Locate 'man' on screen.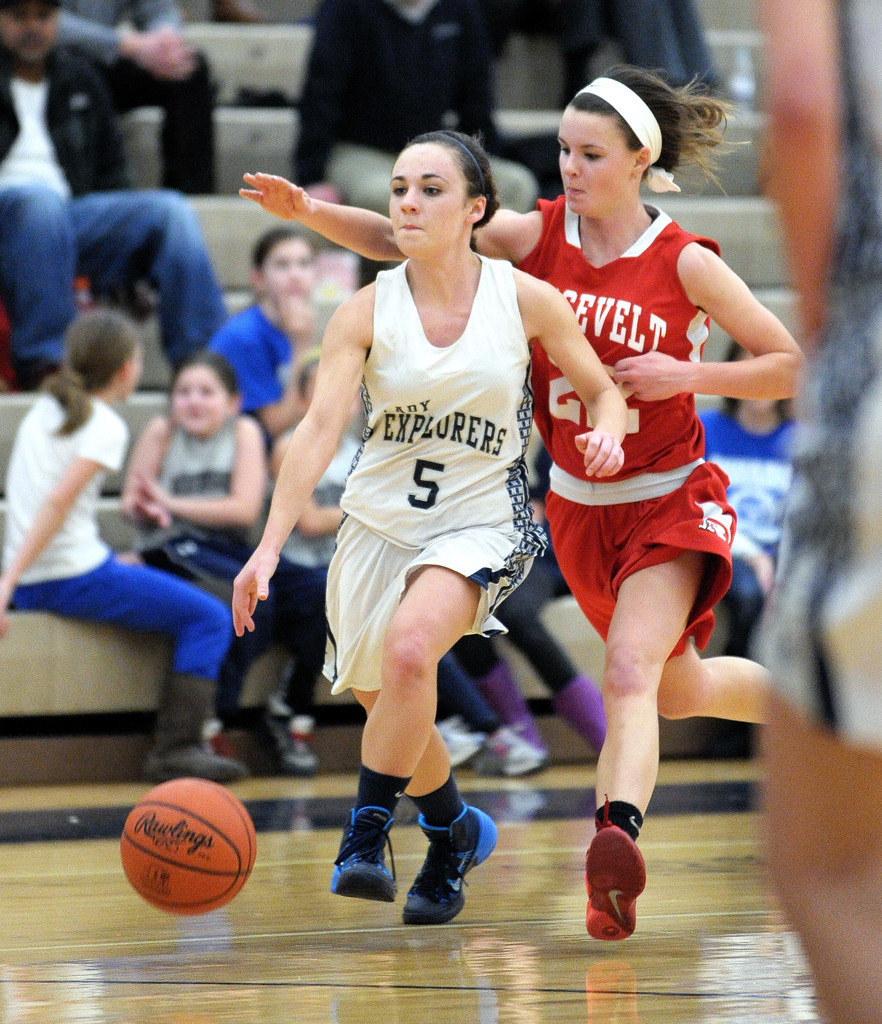
On screen at [x1=0, y1=0, x2=223, y2=366].
